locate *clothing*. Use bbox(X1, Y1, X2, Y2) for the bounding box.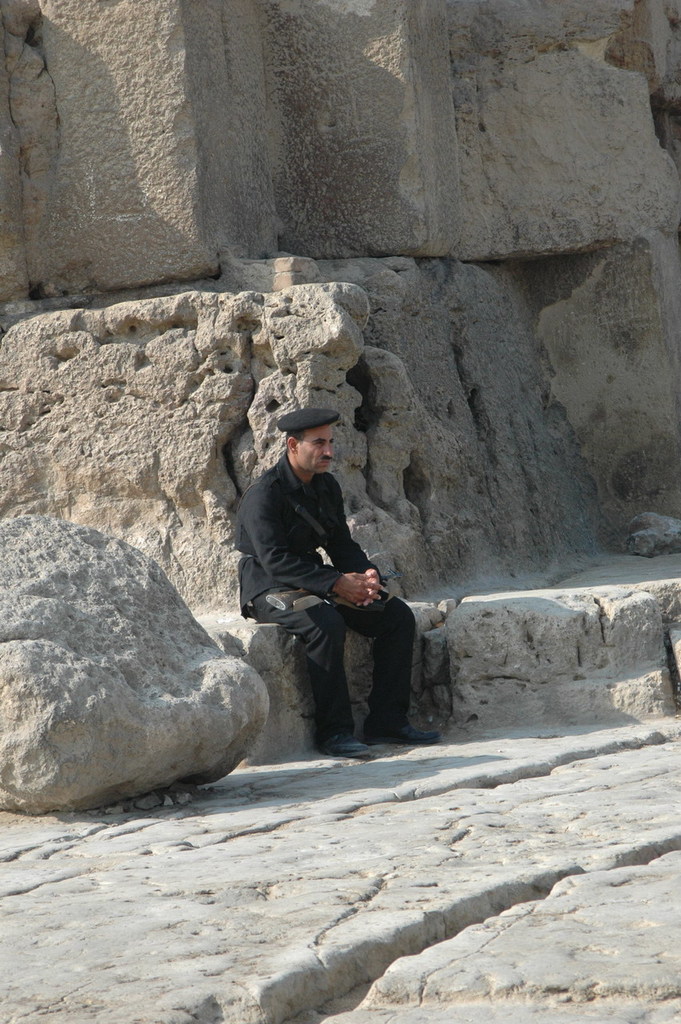
bbox(234, 422, 419, 728).
